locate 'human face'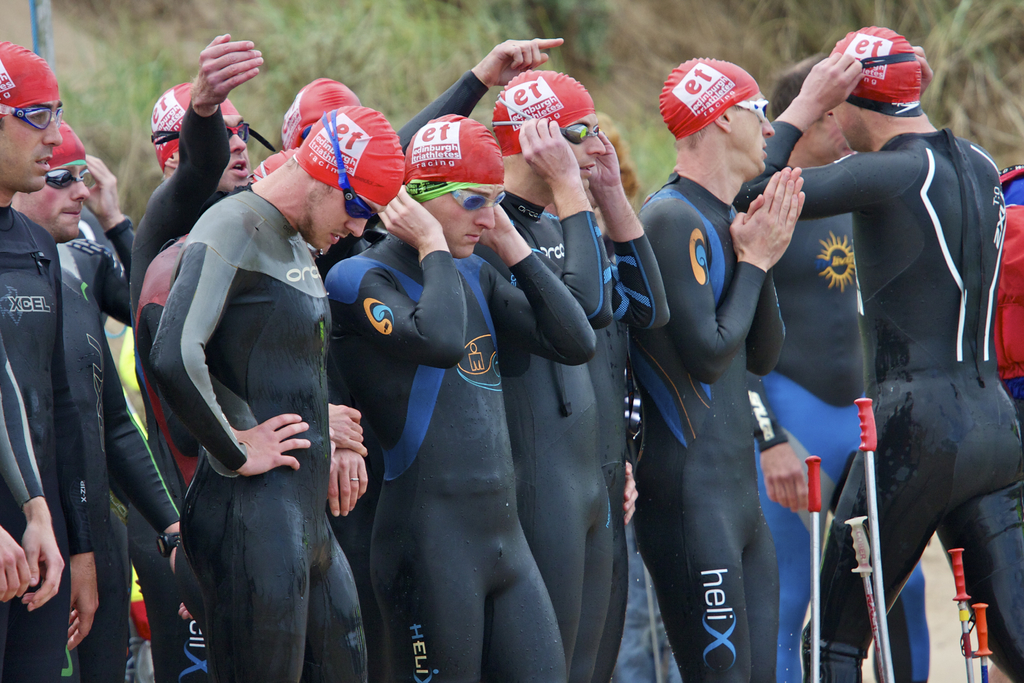
pyautogui.locateOnScreen(300, 183, 379, 253)
